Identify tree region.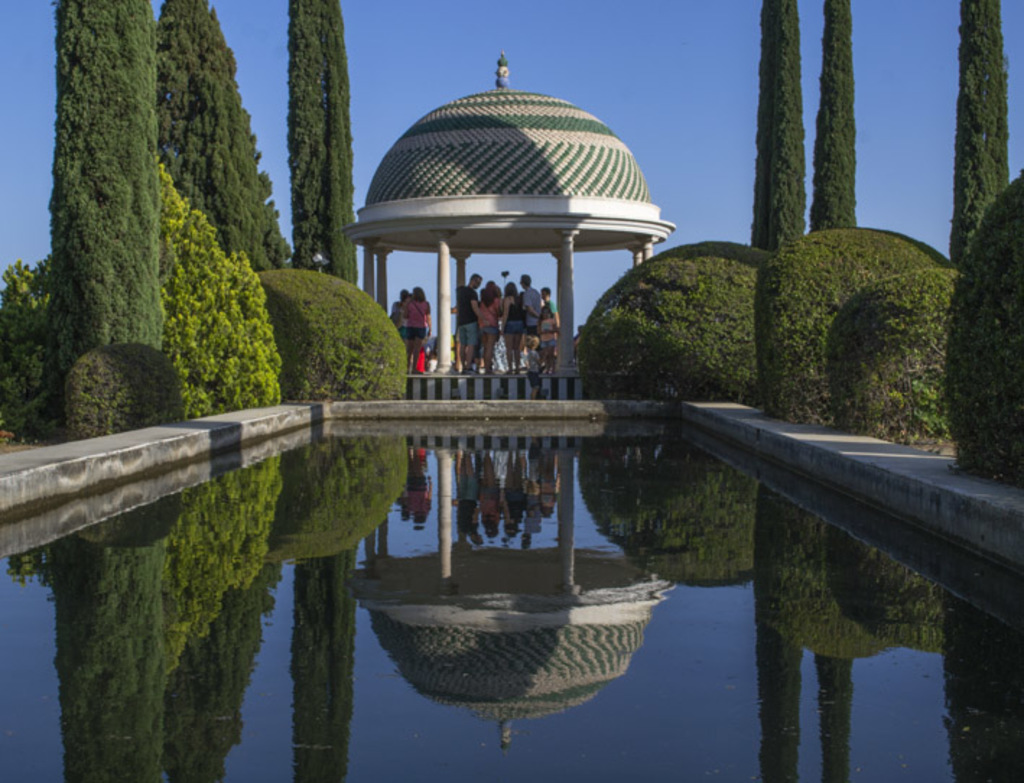
Region: {"left": 139, "top": 0, "right": 318, "bottom": 393}.
